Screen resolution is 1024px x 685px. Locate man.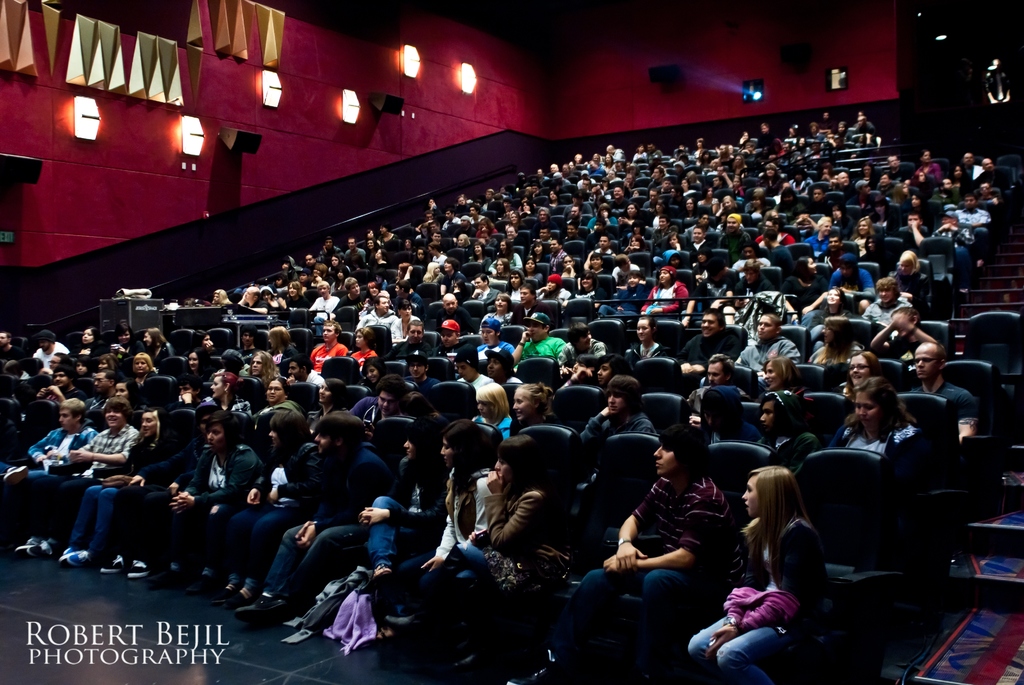
866/279/916/324.
